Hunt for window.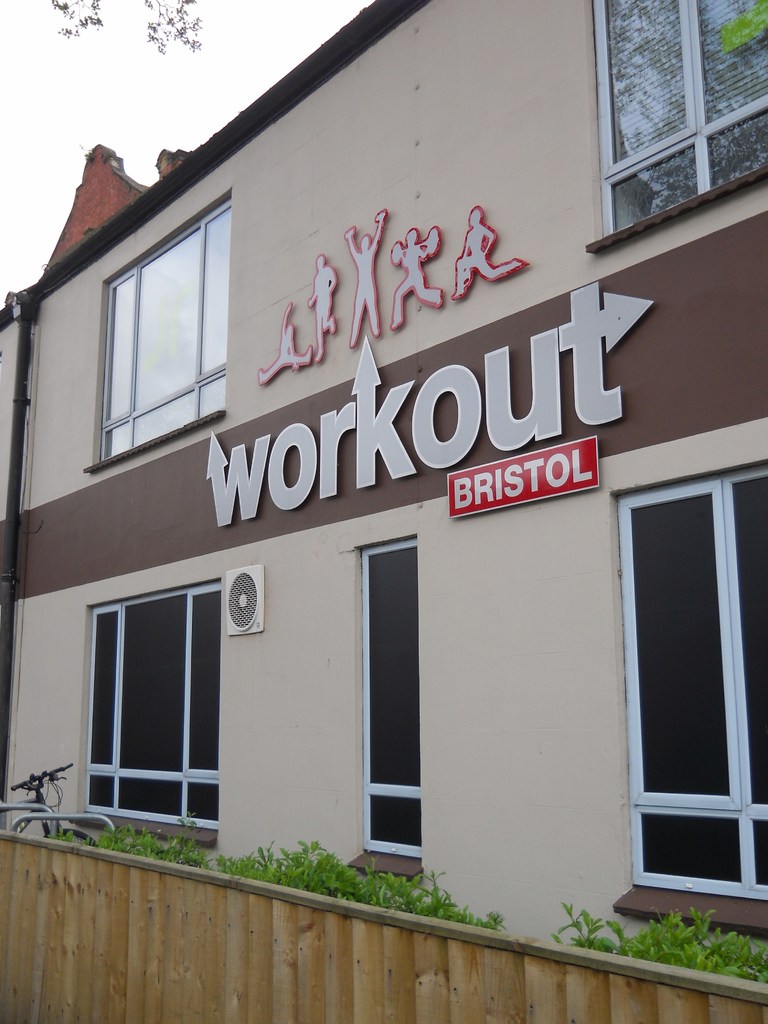
Hunted down at l=80, t=580, r=225, b=841.
